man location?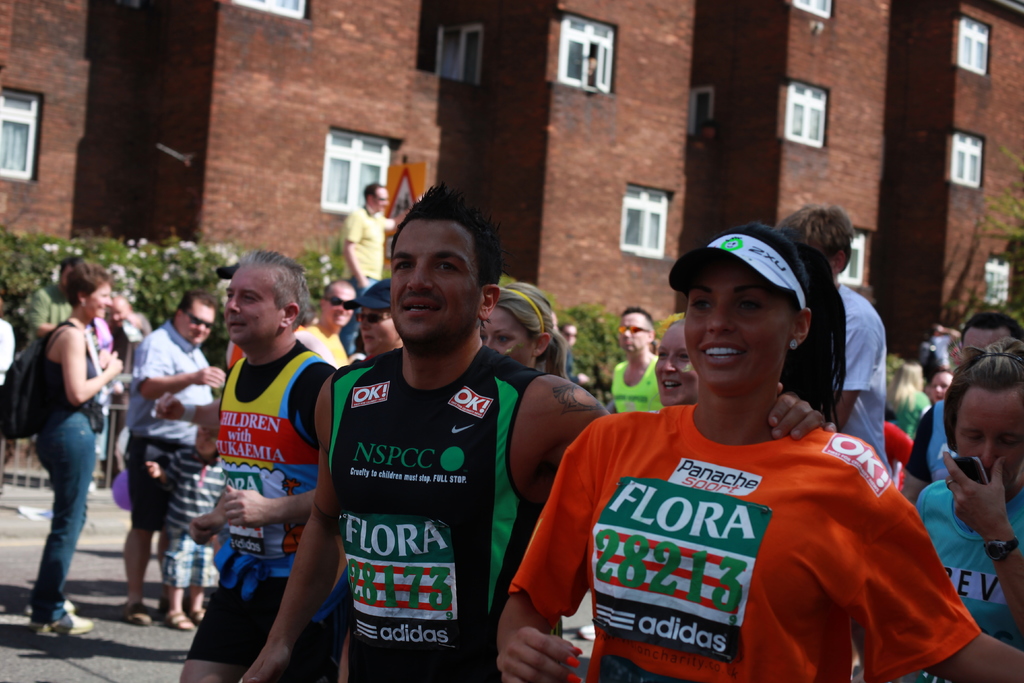
<region>600, 305, 668, 426</region>
